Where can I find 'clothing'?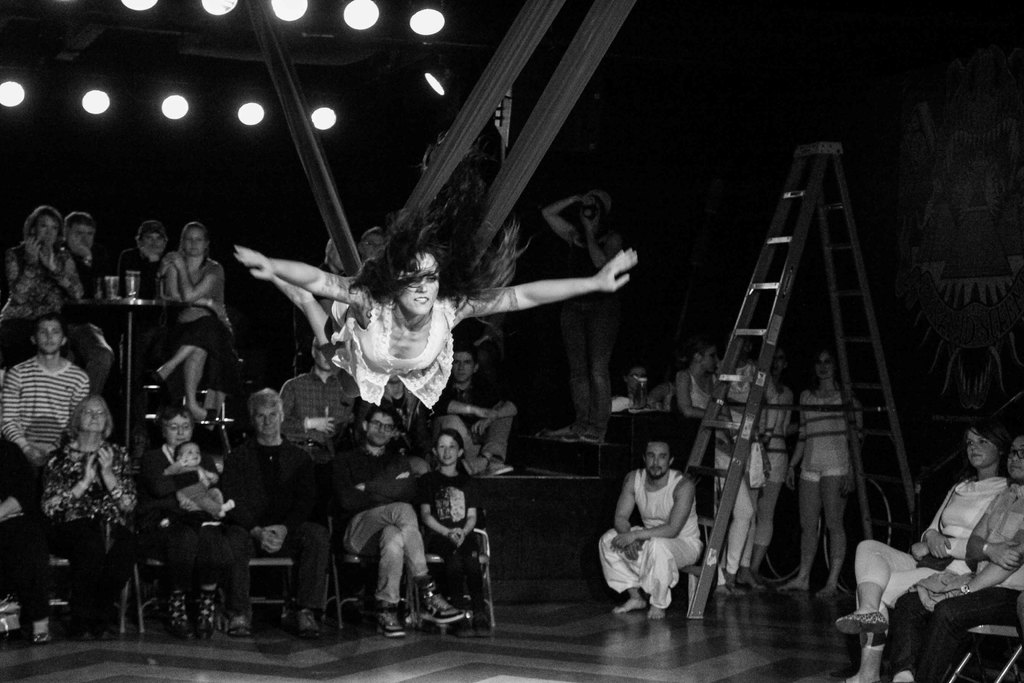
You can find it at bbox=[336, 444, 436, 603].
